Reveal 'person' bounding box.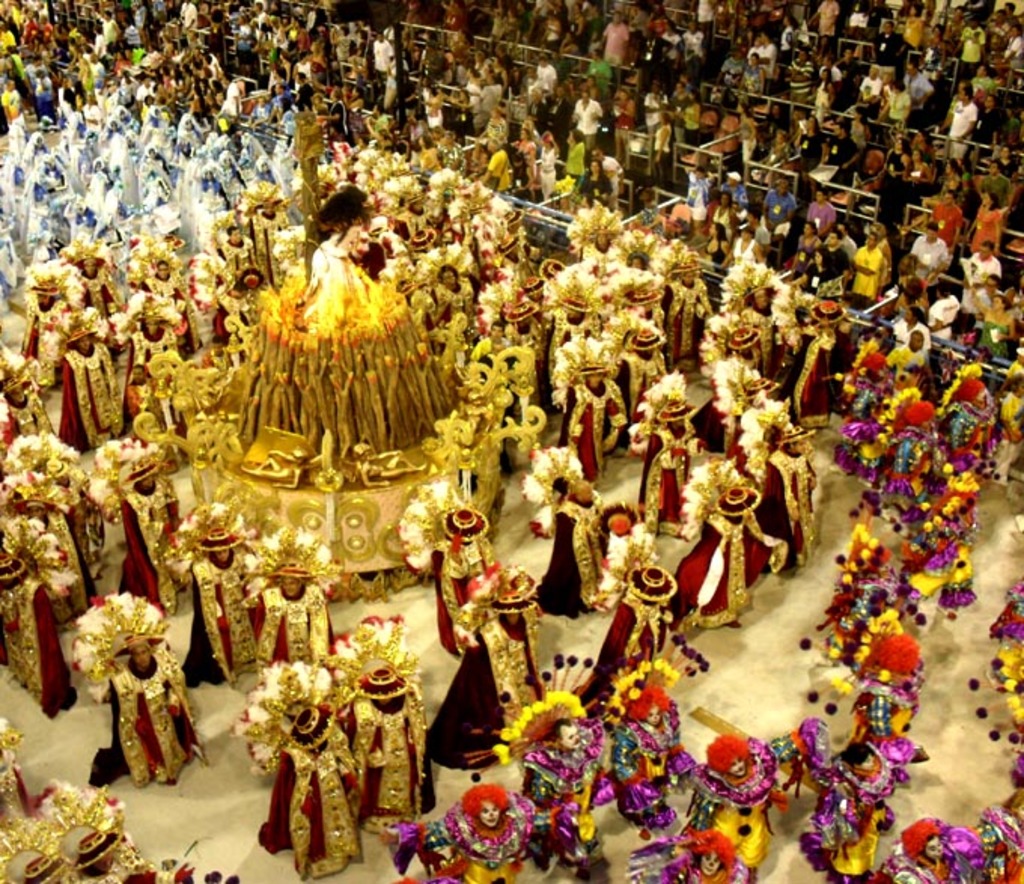
Revealed: (553, 357, 640, 476).
